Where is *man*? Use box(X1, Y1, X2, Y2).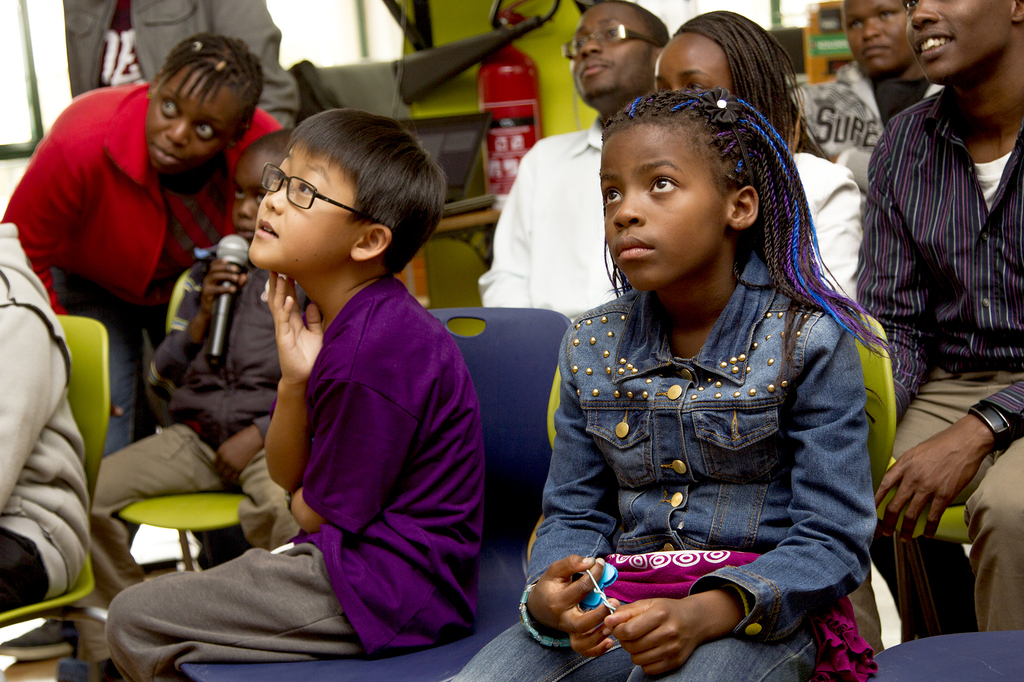
box(856, 0, 1023, 637).
